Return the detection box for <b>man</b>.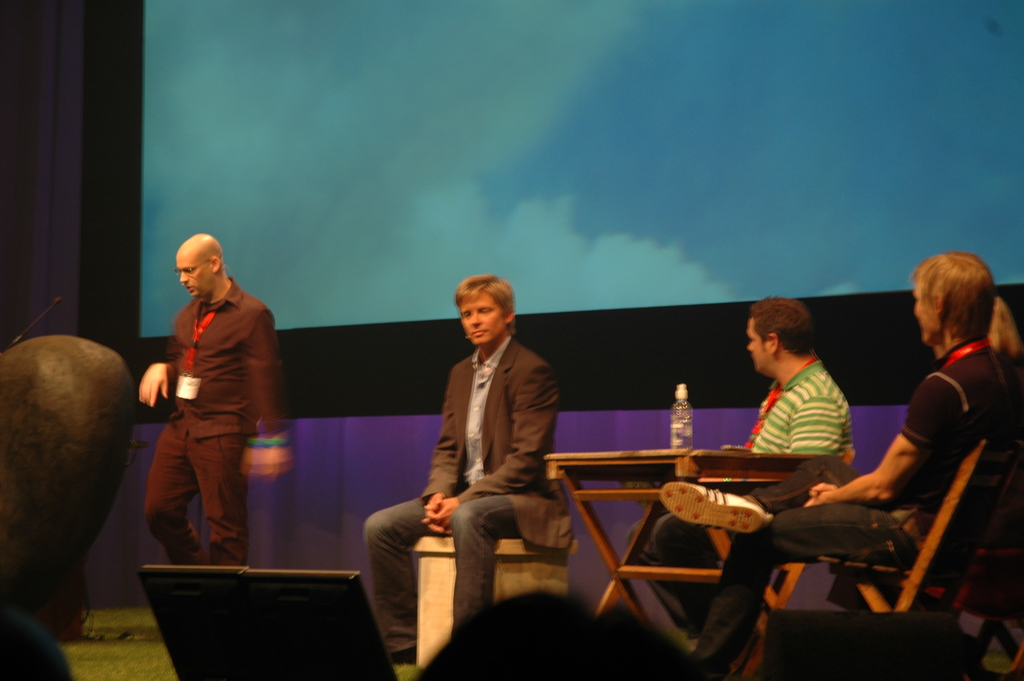
x1=0 y1=322 x2=142 y2=680.
